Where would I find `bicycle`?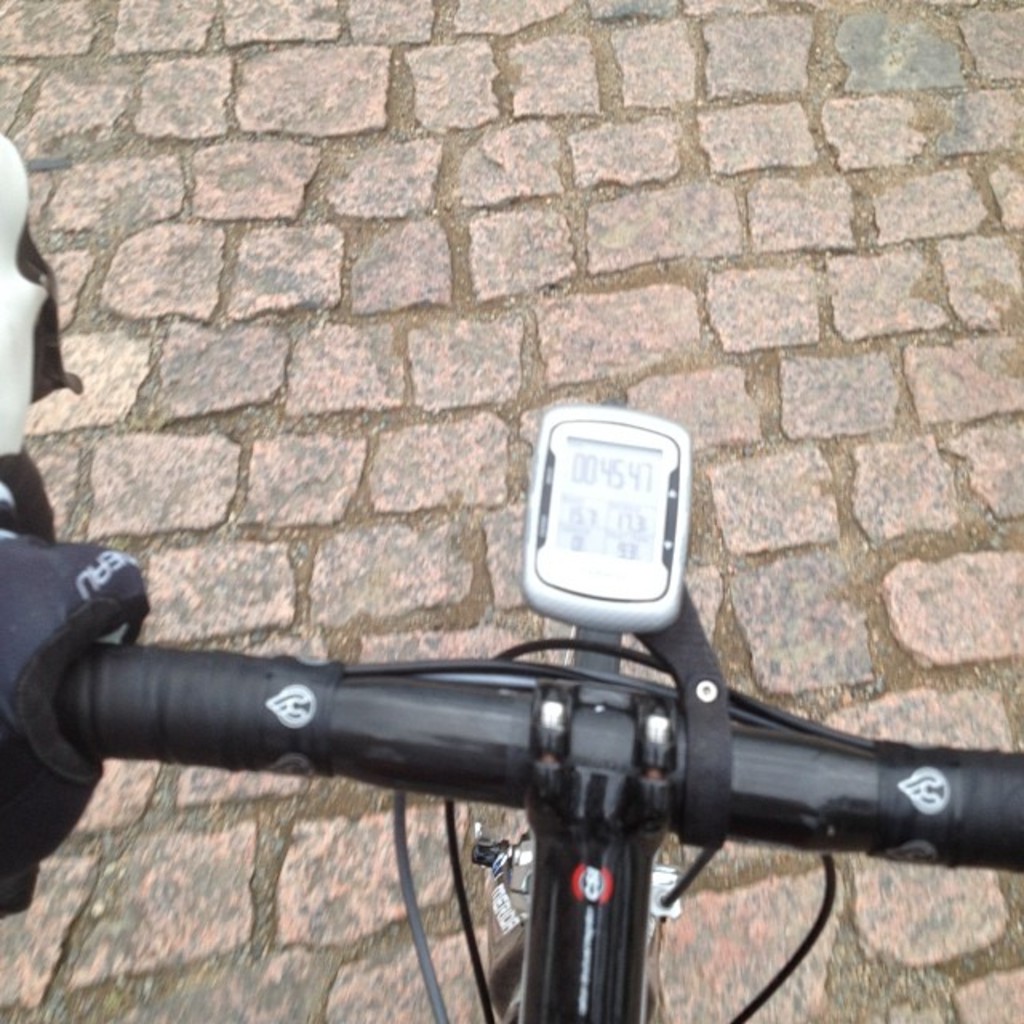
At left=0, top=350, right=995, bottom=1013.
